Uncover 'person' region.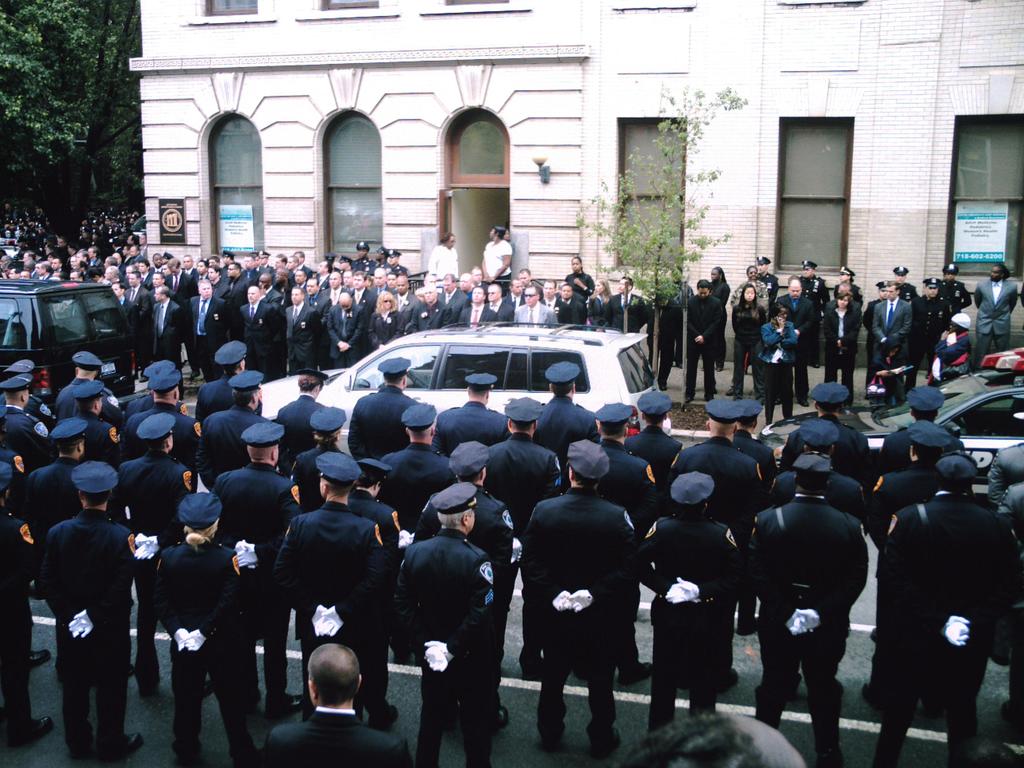
Uncovered: 257/644/412/767.
